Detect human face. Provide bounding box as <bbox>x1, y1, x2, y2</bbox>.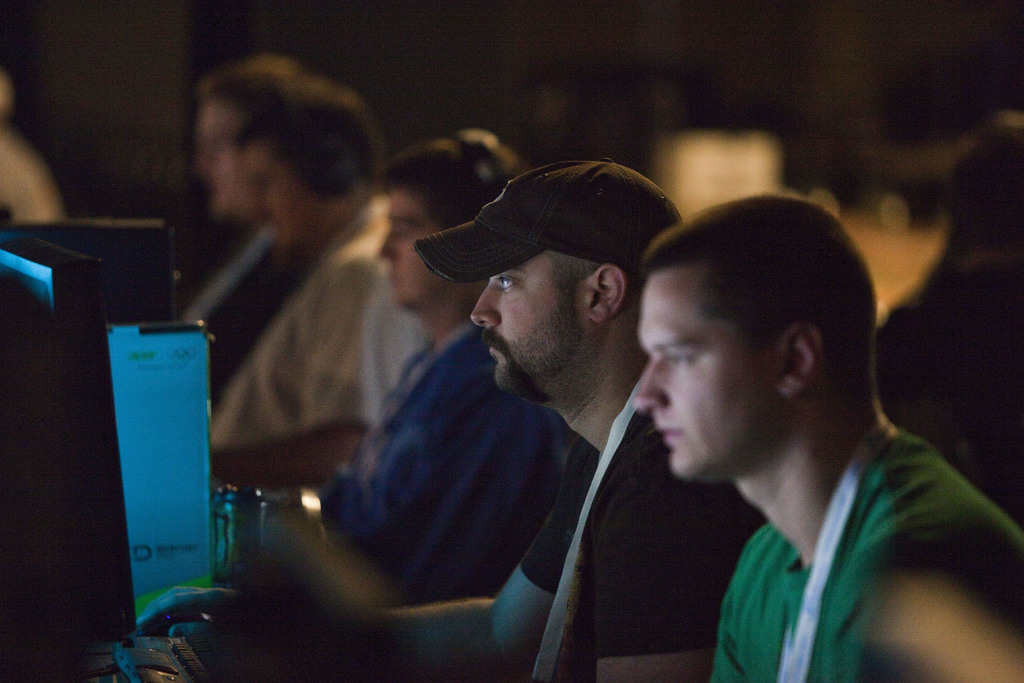
<bbox>632, 274, 758, 483</bbox>.
